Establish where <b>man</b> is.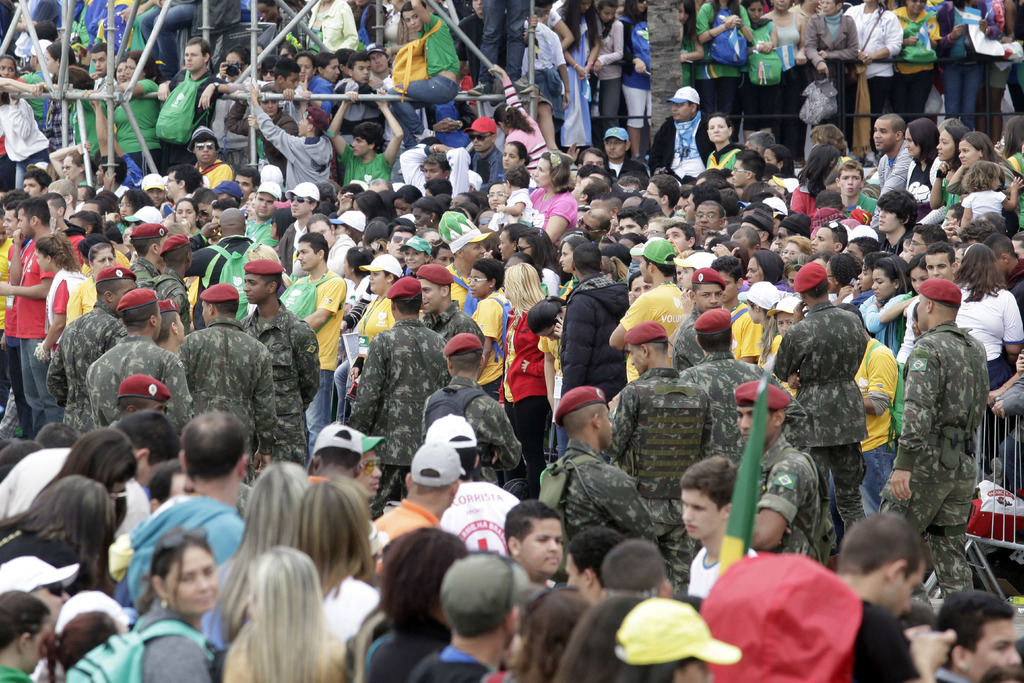
Established at [523, 6, 569, 131].
